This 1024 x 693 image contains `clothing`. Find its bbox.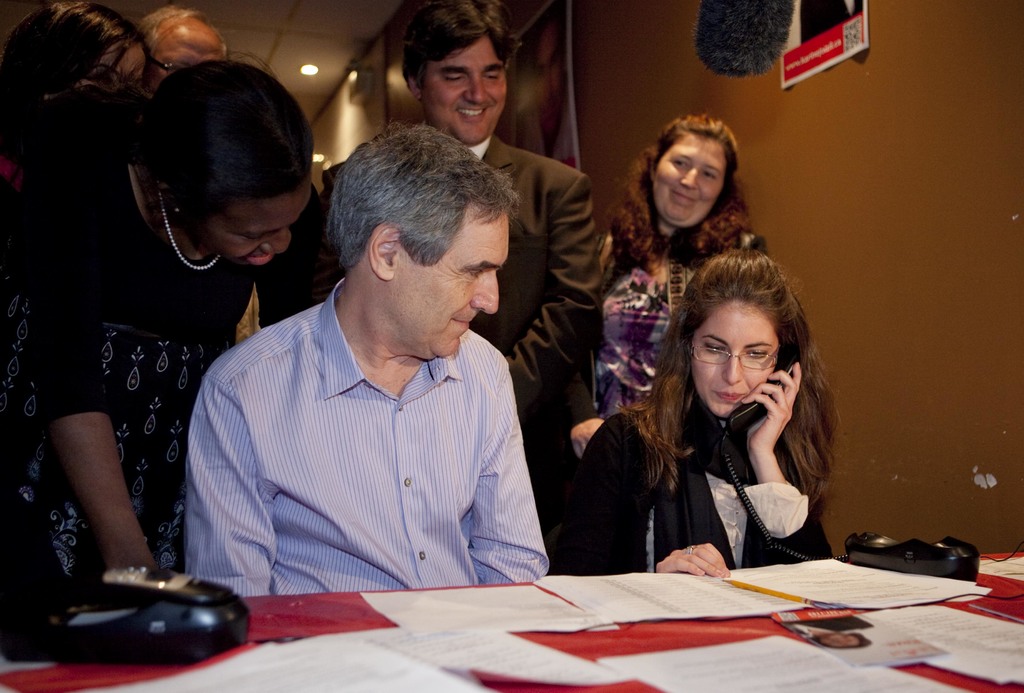
<box>554,396,835,575</box>.
